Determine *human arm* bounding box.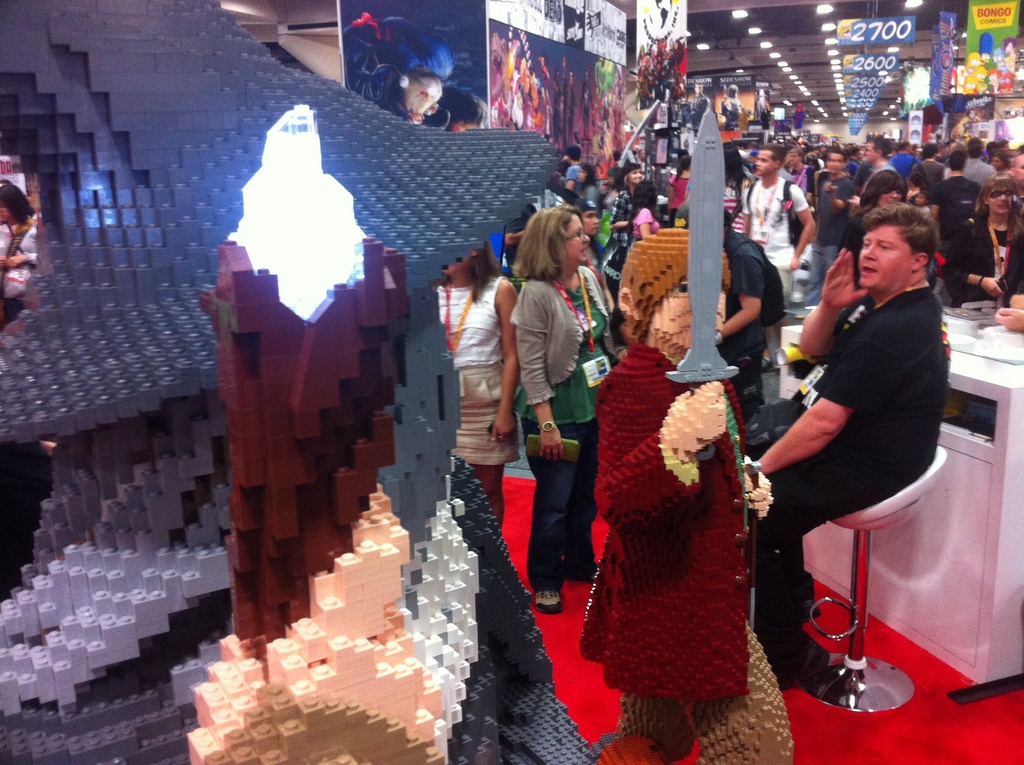
Determined: pyautogui.locateOnScreen(718, 243, 770, 339).
